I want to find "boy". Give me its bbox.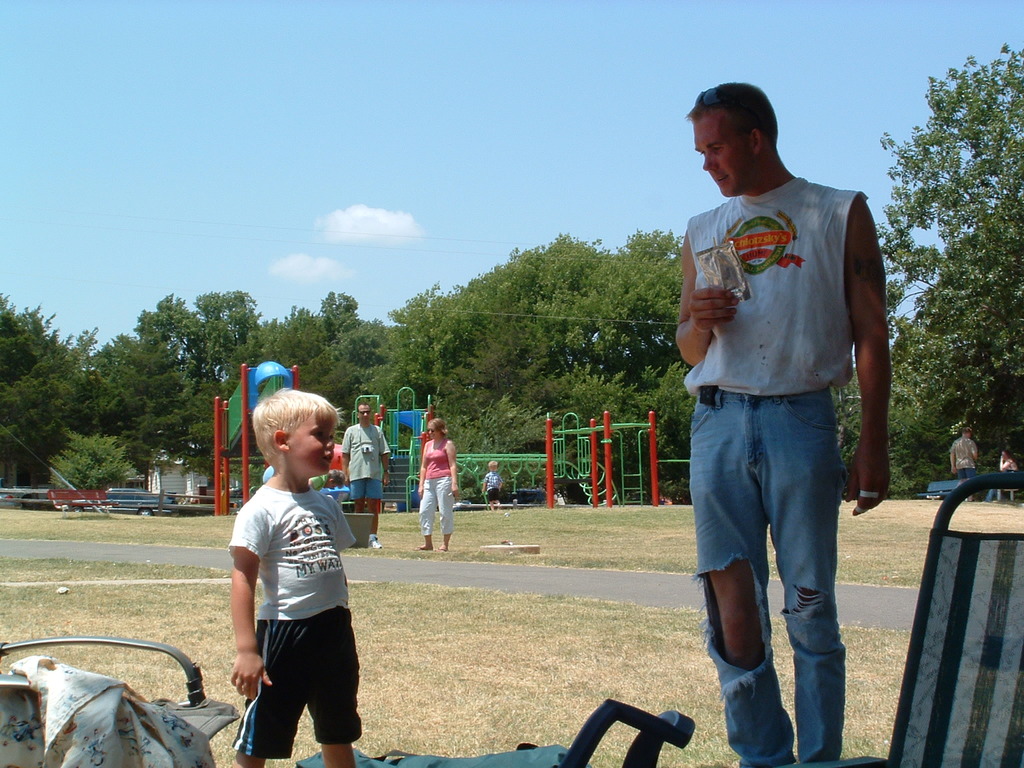
{"left": 481, "top": 459, "right": 503, "bottom": 514}.
